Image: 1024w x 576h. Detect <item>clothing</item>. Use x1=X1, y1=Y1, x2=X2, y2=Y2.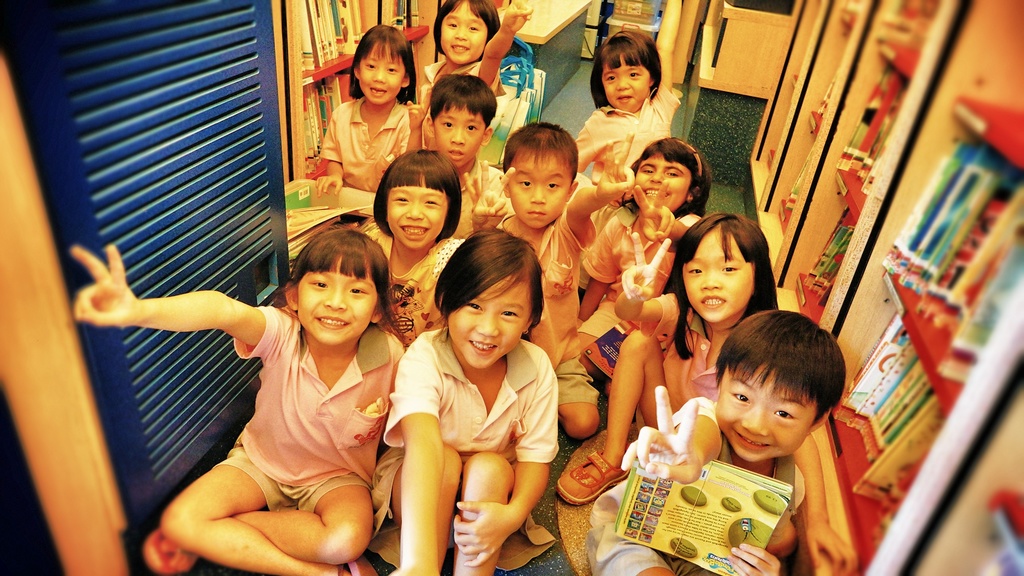
x1=584, y1=372, x2=842, y2=559.
